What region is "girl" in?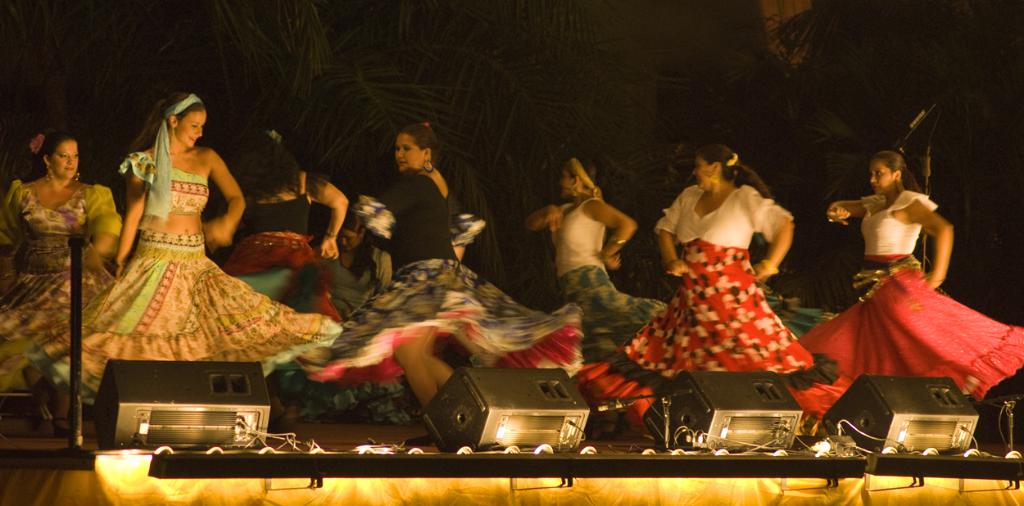
bbox=[790, 150, 1023, 426].
